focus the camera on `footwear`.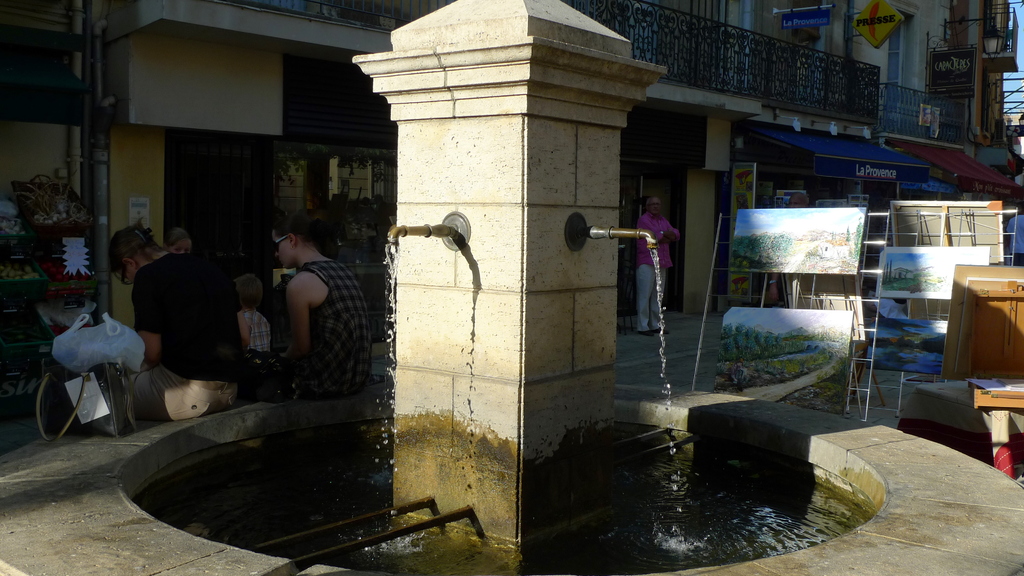
Focus region: (638, 328, 655, 336).
